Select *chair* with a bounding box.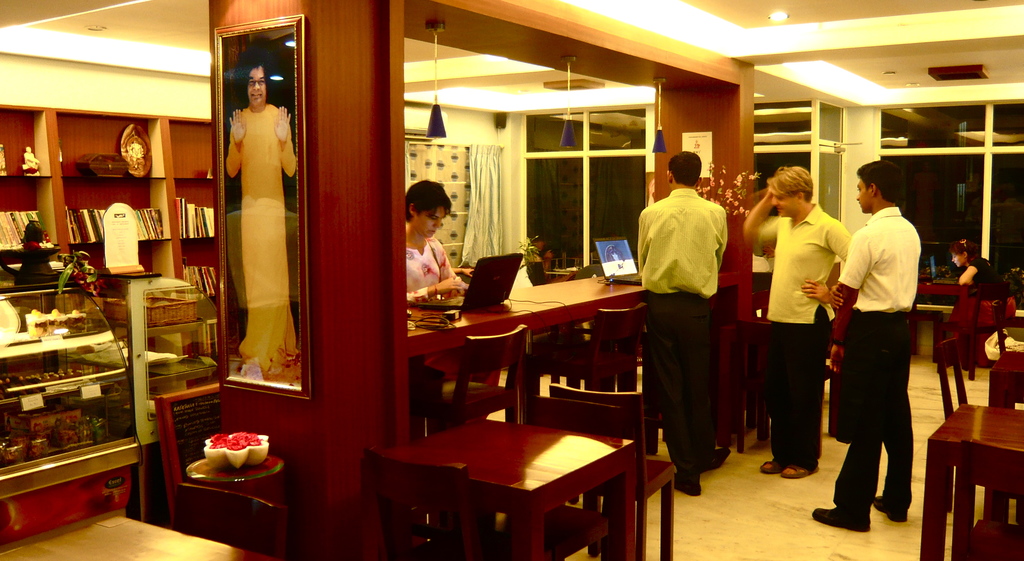
box=[991, 299, 1009, 354].
